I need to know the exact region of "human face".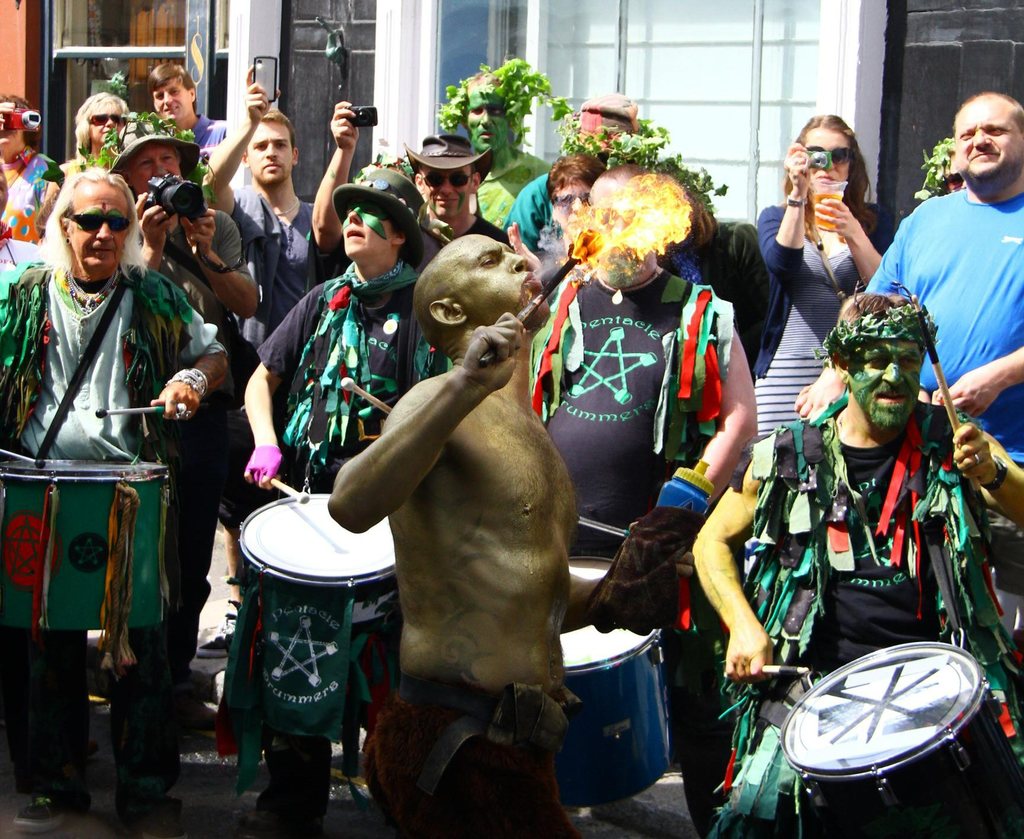
Region: Rect(954, 96, 1021, 179).
